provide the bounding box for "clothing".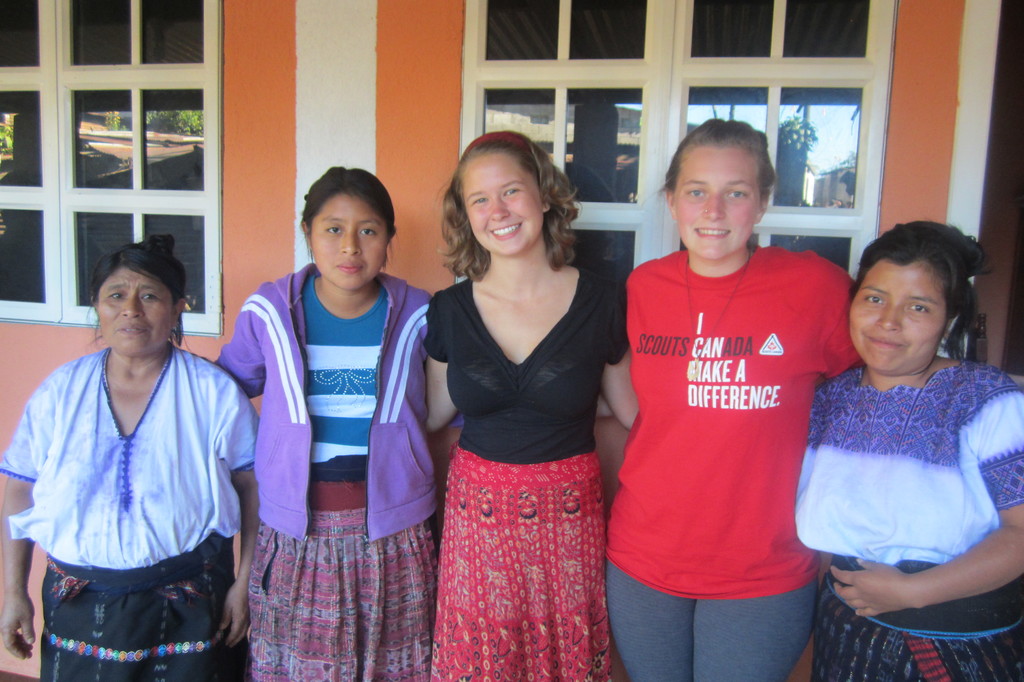
Rect(212, 261, 438, 681).
